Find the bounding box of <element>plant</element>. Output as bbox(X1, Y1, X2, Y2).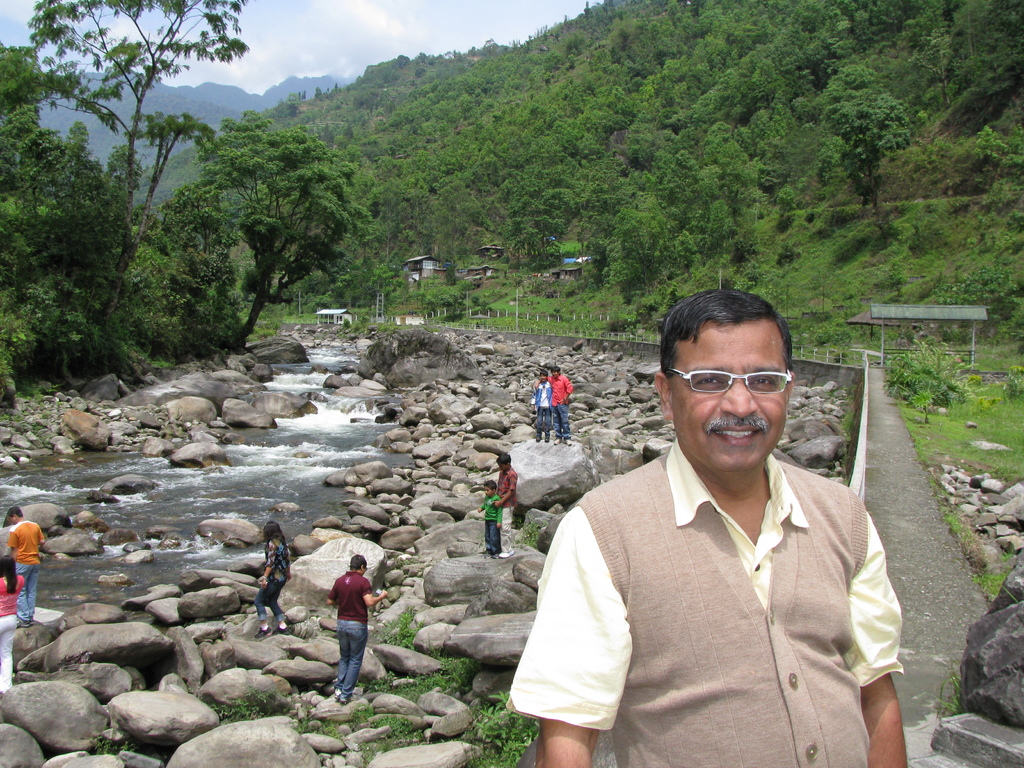
bbox(945, 511, 962, 531).
